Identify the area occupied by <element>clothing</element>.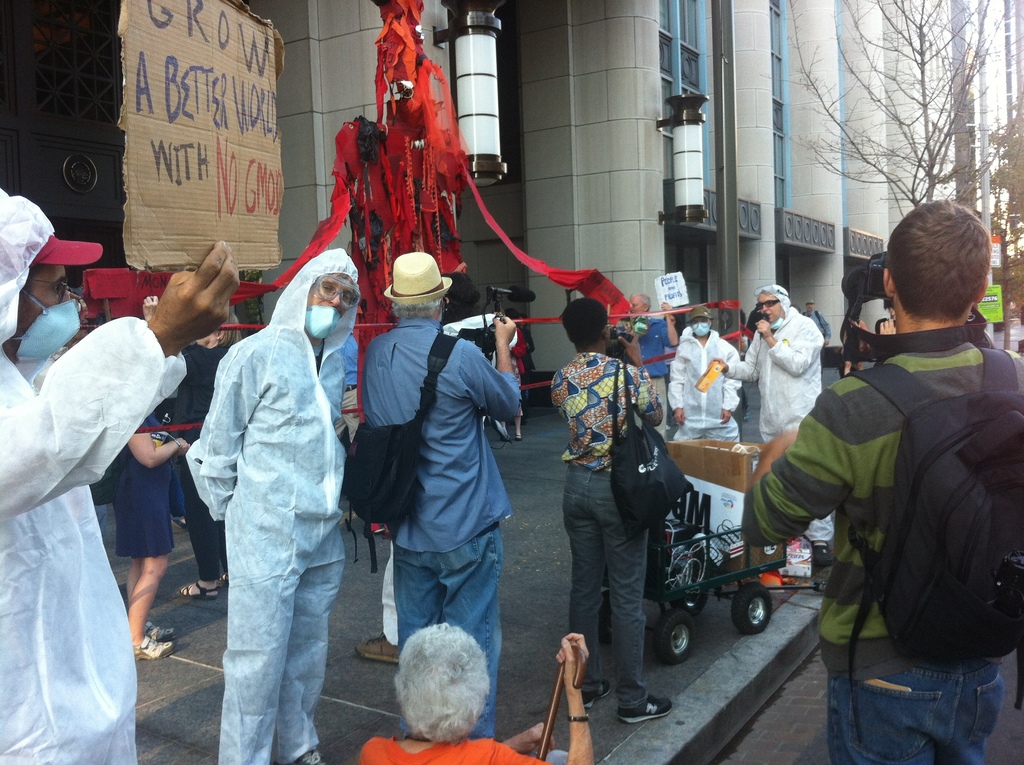
Area: <bbox>739, 330, 1023, 764</bbox>.
